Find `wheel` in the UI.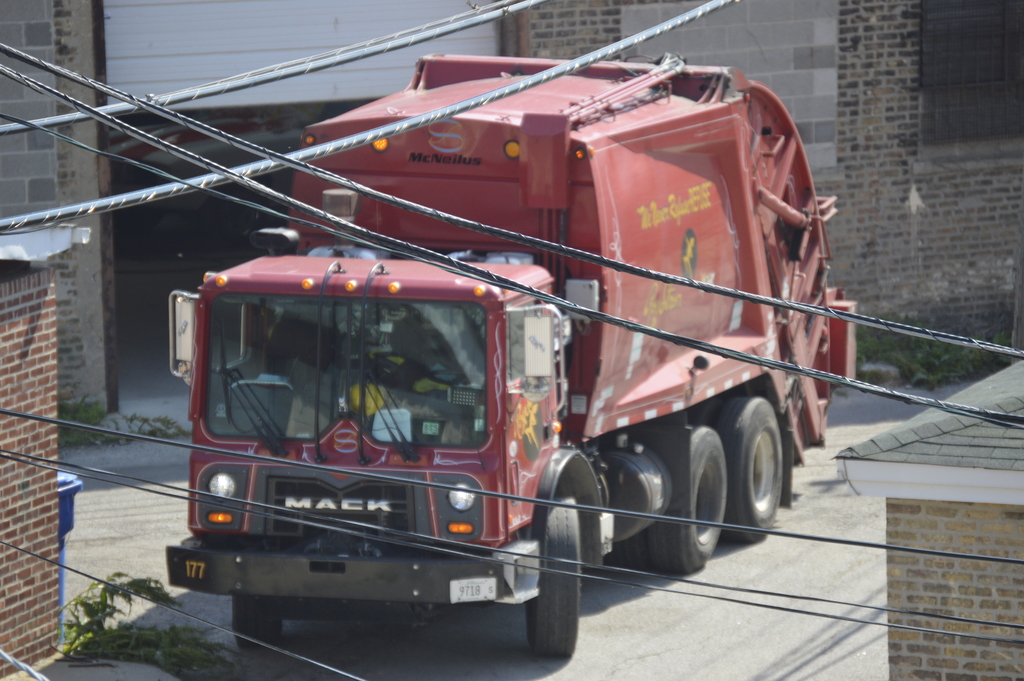
UI element at <bbox>674, 431, 735, 571</bbox>.
